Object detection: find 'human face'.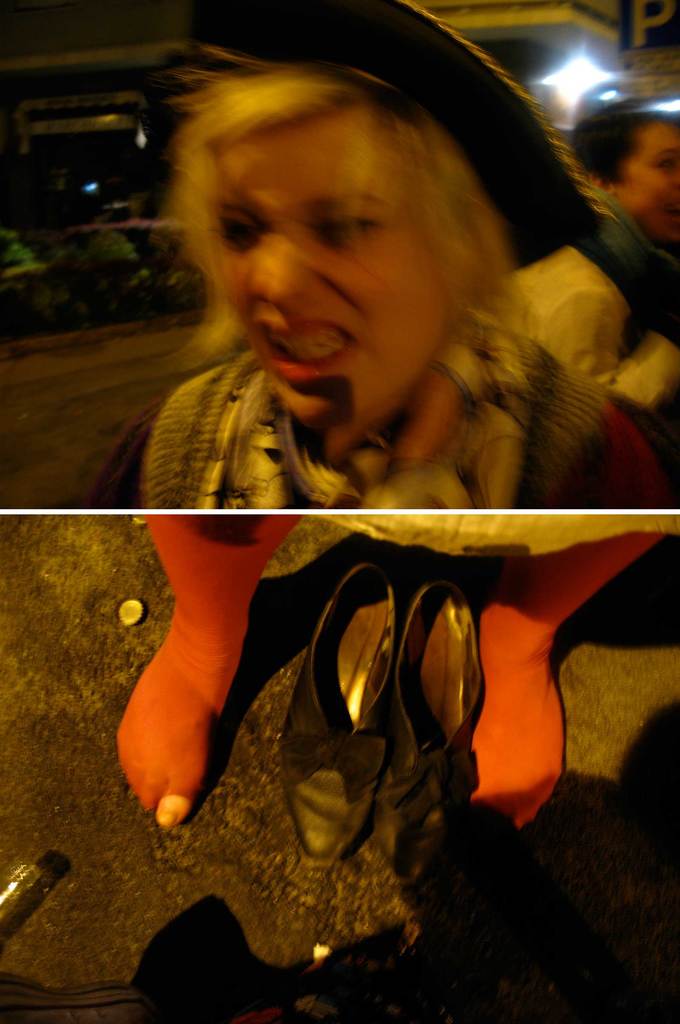
<region>612, 120, 679, 241</region>.
